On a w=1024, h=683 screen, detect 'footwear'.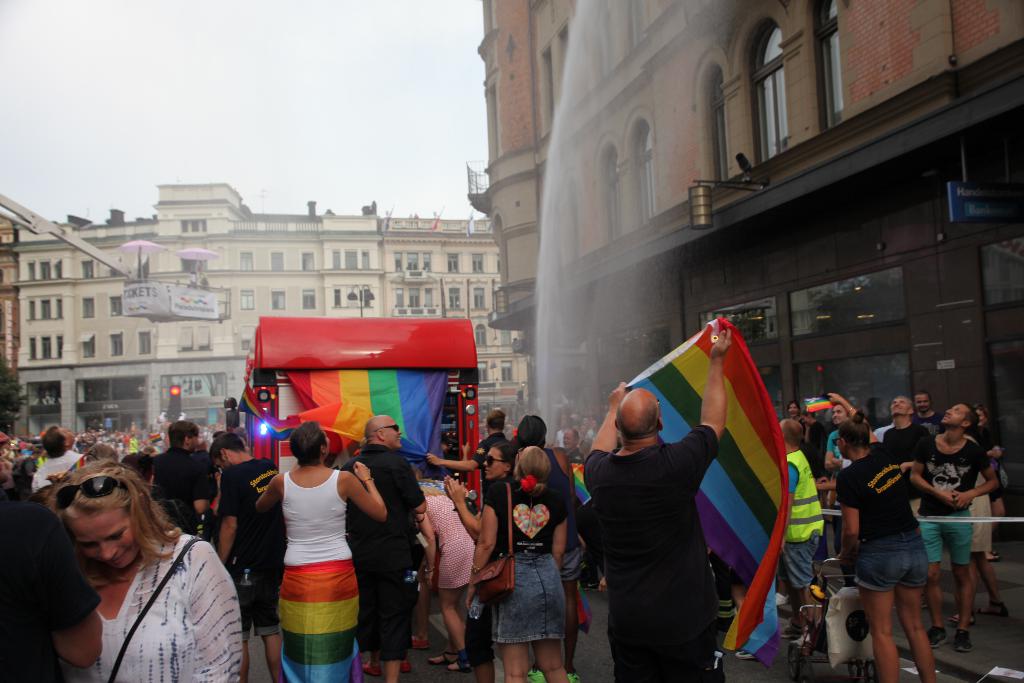
left=360, top=659, right=384, bottom=677.
